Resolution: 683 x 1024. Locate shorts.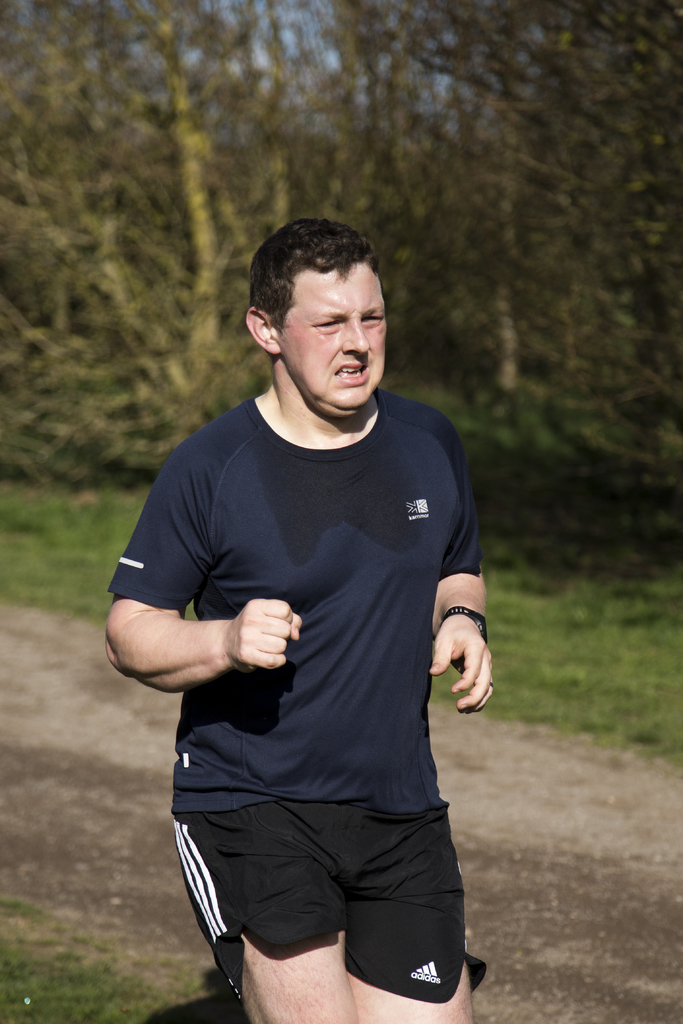
left=188, top=742, right=489, bottom=993.
